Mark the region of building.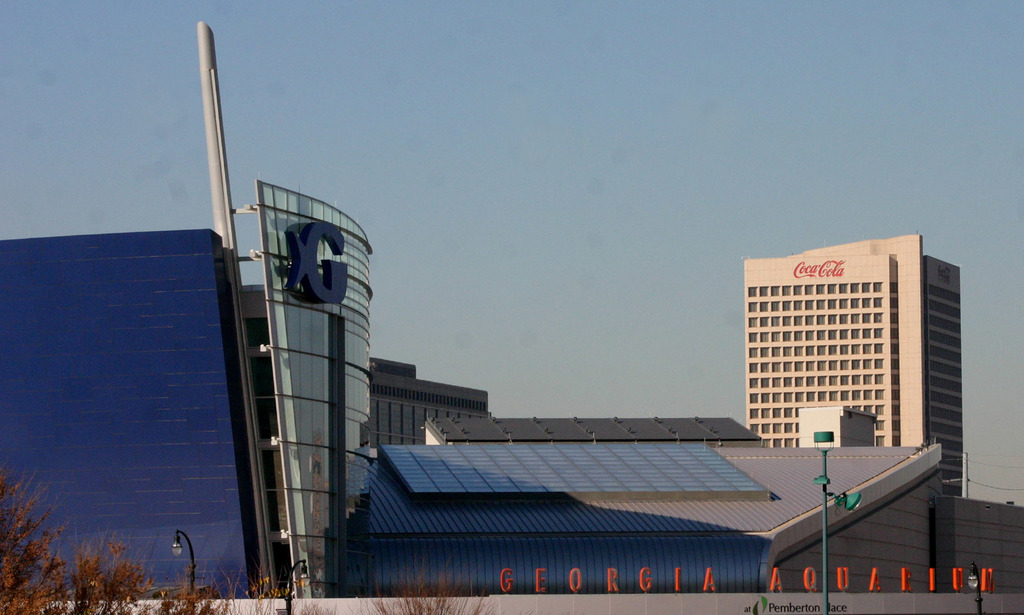
Region: left=0, top=183, right=1023, bottom=614.
